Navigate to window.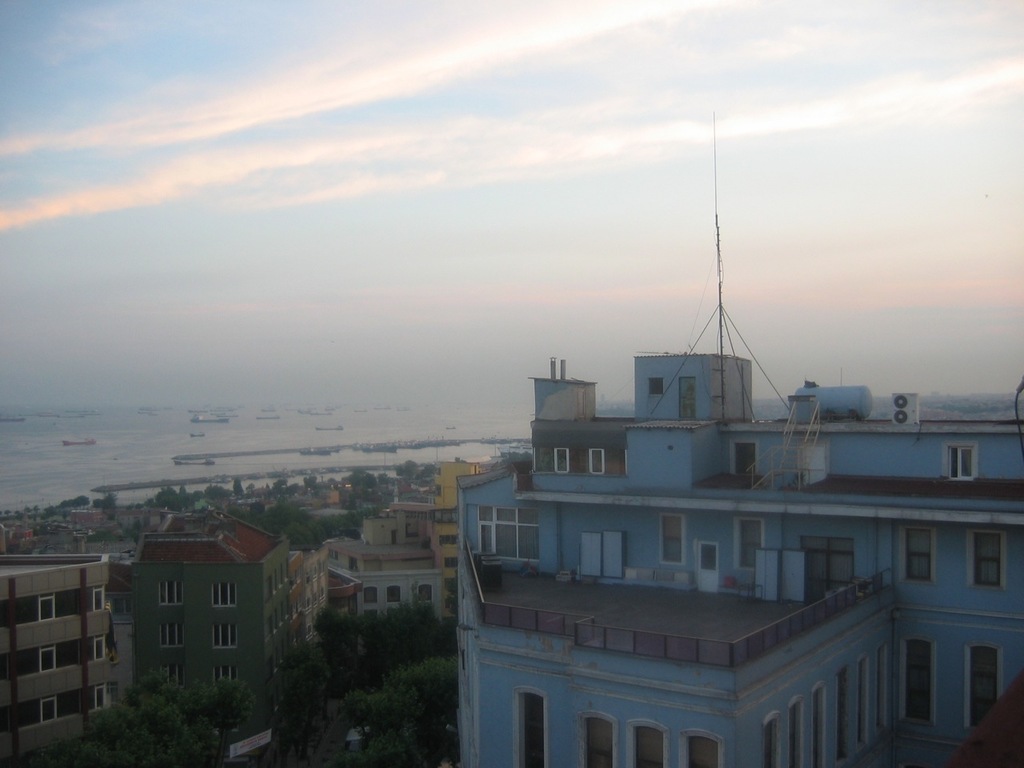
Navigation target: (left=210, top=626, right=232, bottom=648).
